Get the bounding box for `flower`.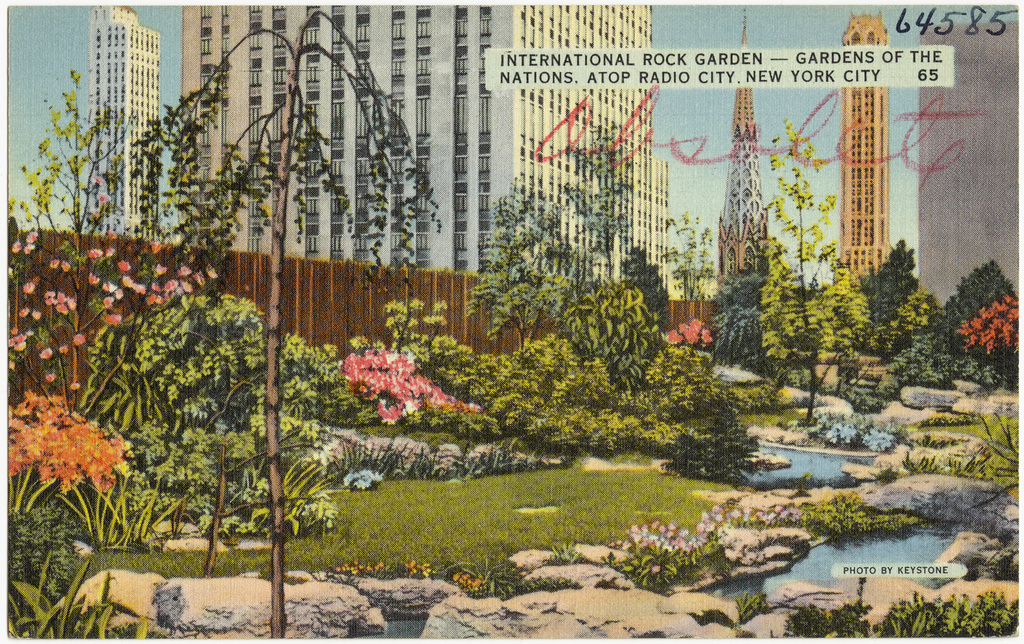
bbox=[88, 270, 100, 289].
